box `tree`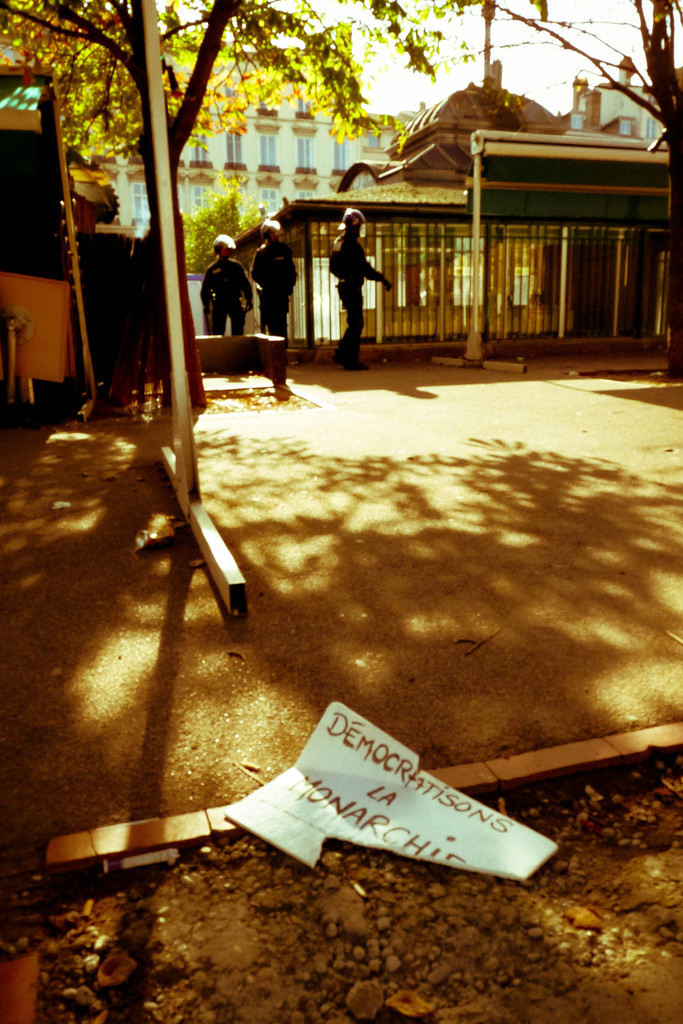
pyautogui.locateOnScreen(0, 0, 549, 403)
